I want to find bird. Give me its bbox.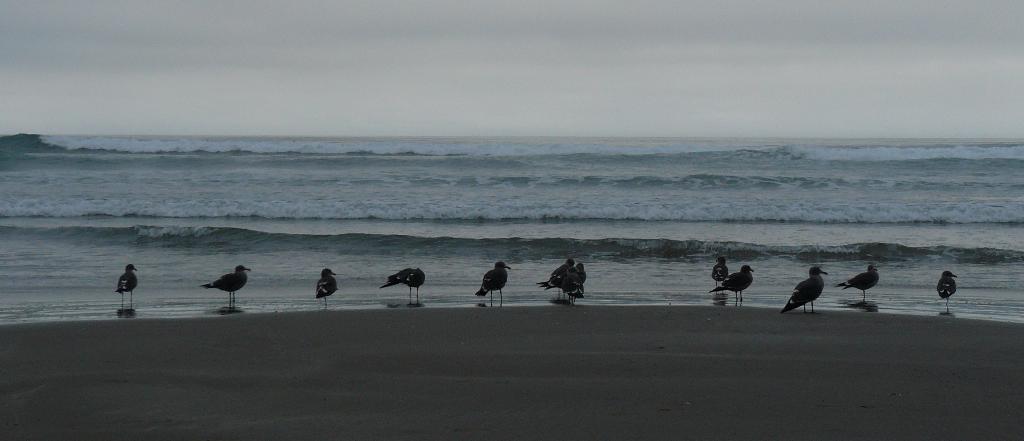
crop(542, 255, 572, 299).
